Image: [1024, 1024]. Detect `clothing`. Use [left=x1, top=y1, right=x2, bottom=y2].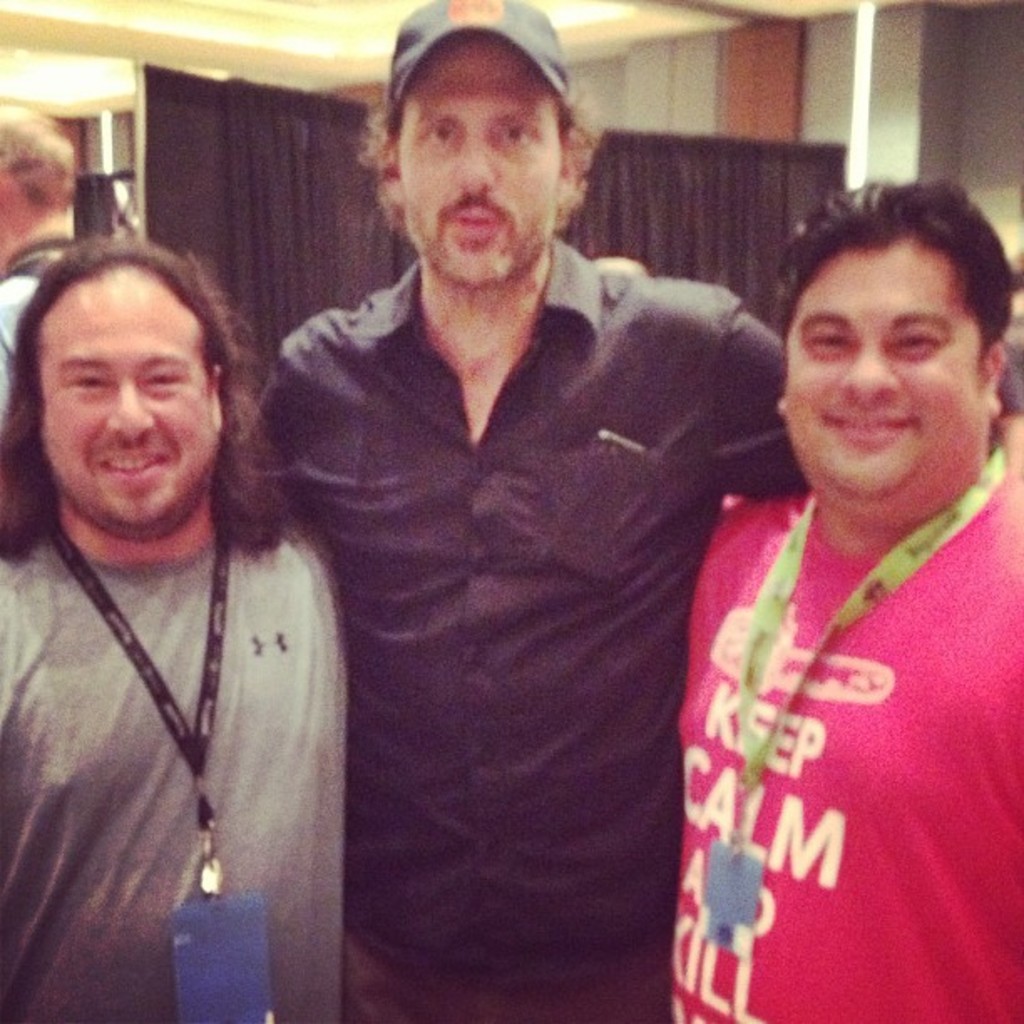
[left=673, top=345, right=991, bottom=1023].
